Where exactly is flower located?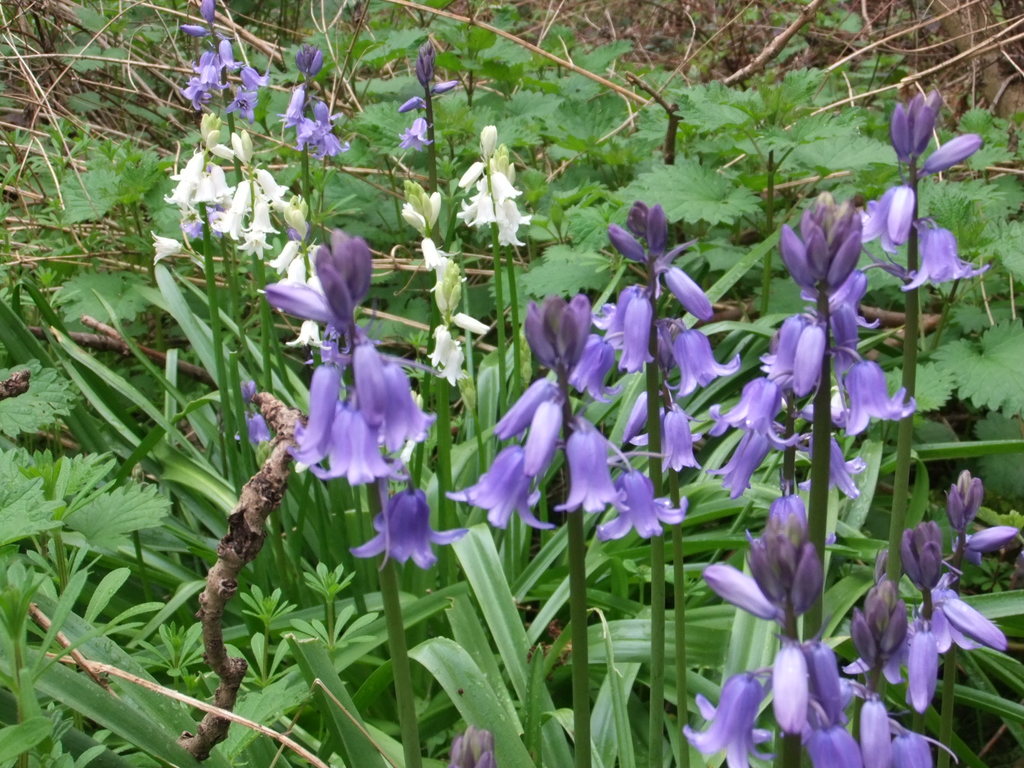
Its bounding box is Rect(437, 341, 467, 387).
